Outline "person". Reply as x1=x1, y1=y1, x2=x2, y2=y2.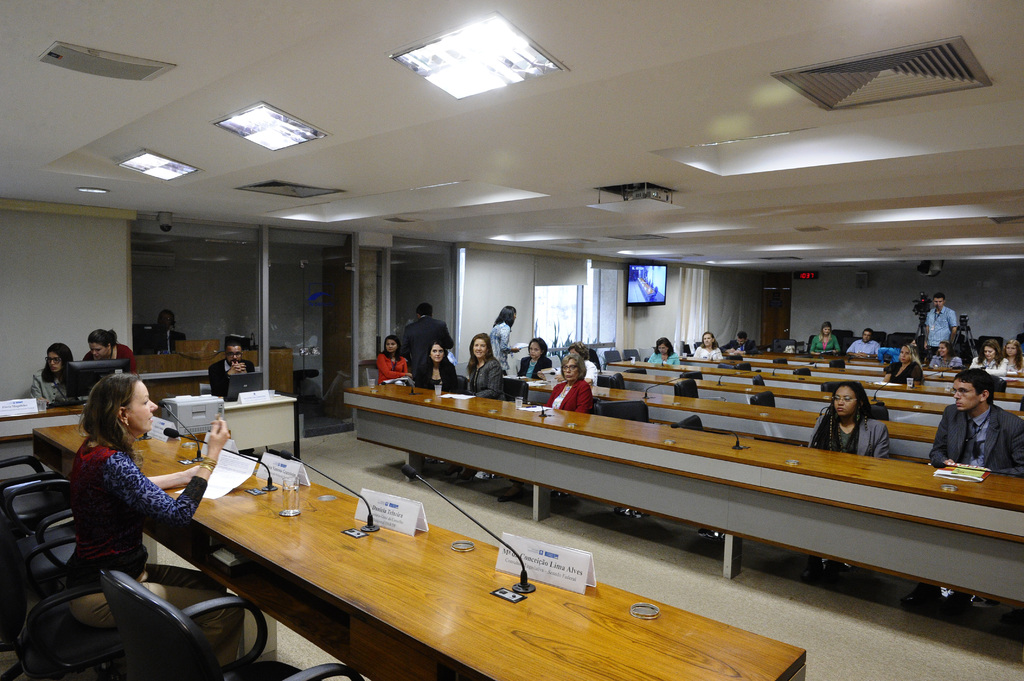
x1=402, y1=298, x2=457, y2=374.
